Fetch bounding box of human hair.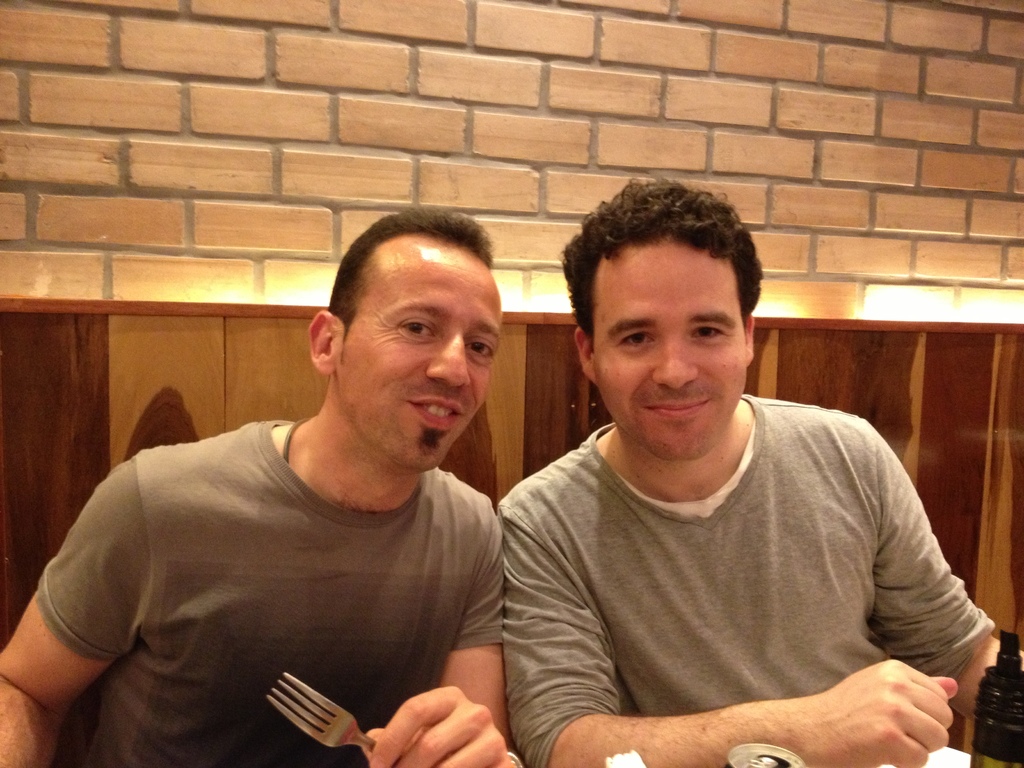
Bbox: <region>569, 184, 762, 365</region>.
